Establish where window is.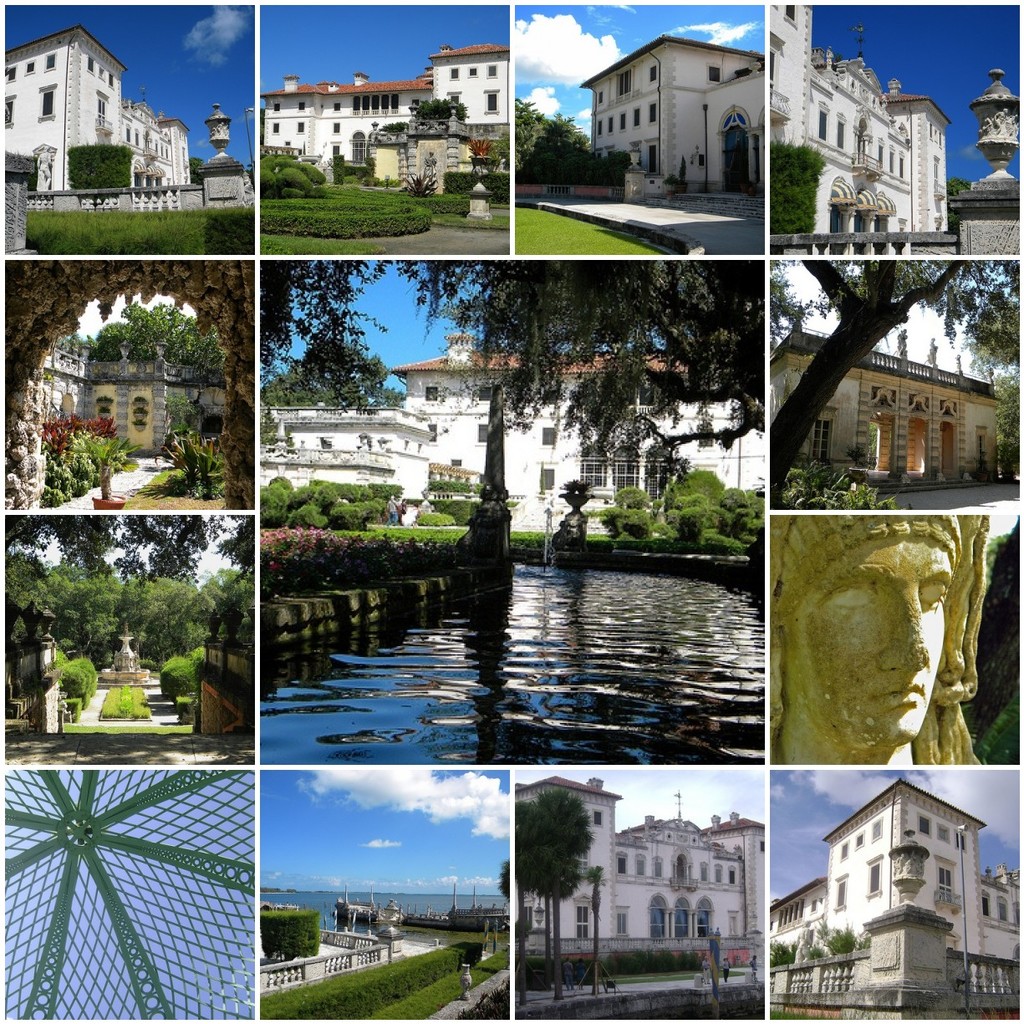
Established at (927, 120, 933, 142).
